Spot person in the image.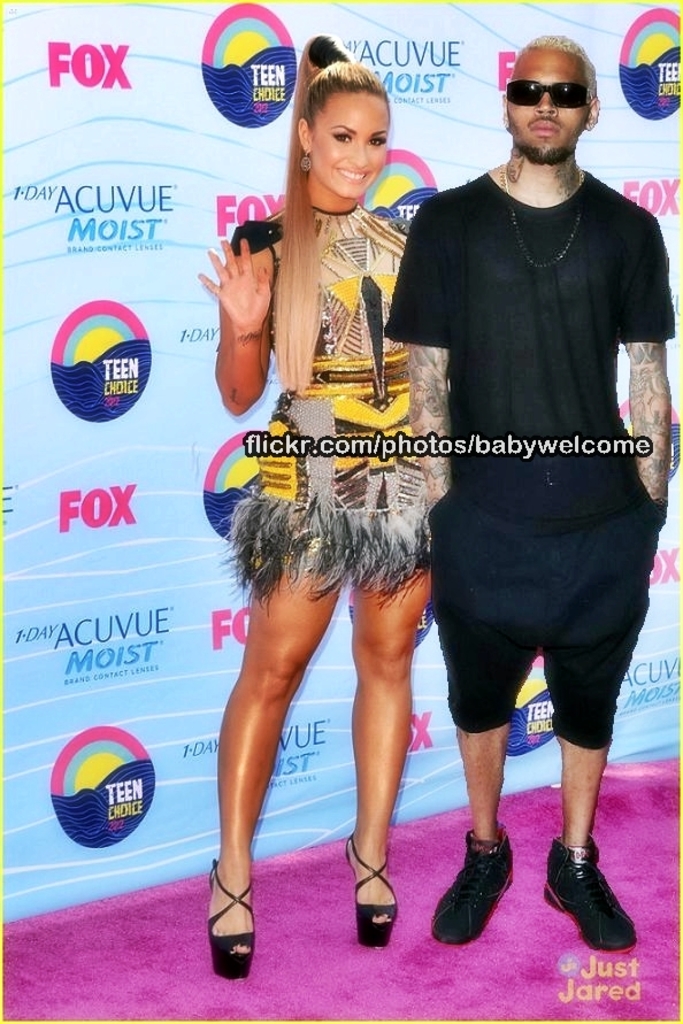
person found at pyautogui.locateOnScreen(339, 53, 670, 945).
